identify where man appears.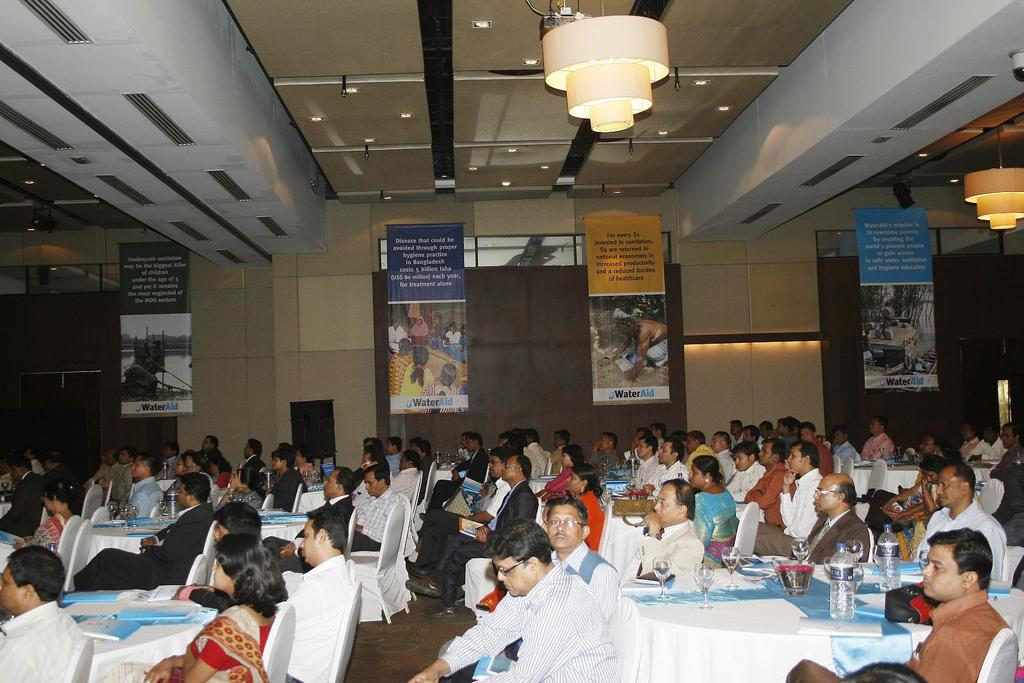
Appears at [x1=118, y1=456, x2=165, y2=516].
